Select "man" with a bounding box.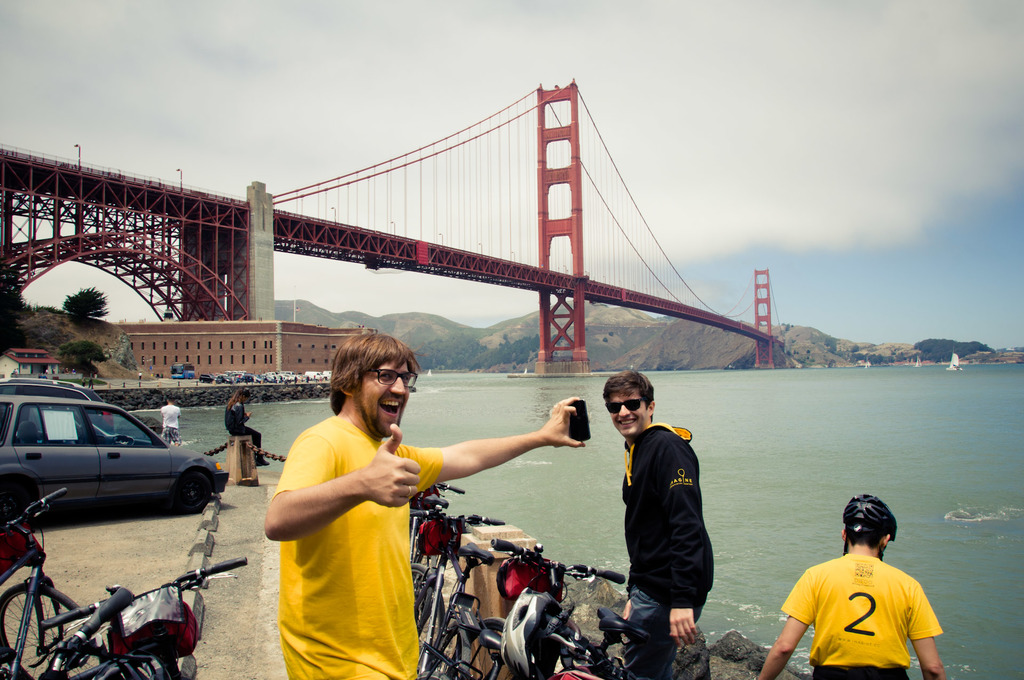
x1=609, y1=367, x2=716, y2=679.
